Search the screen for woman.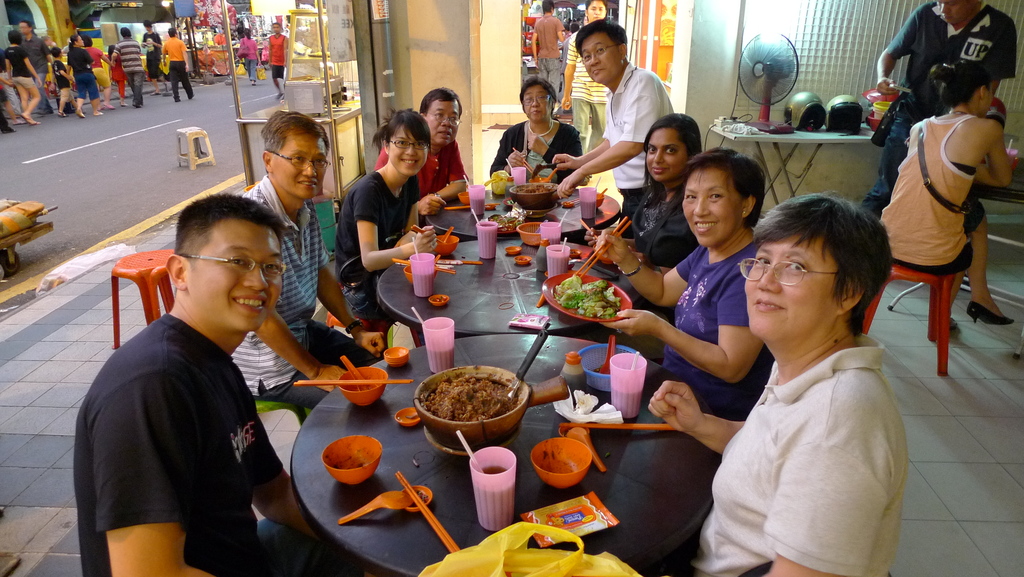
Found at left=330, top=102, right=431, bottom=321.
